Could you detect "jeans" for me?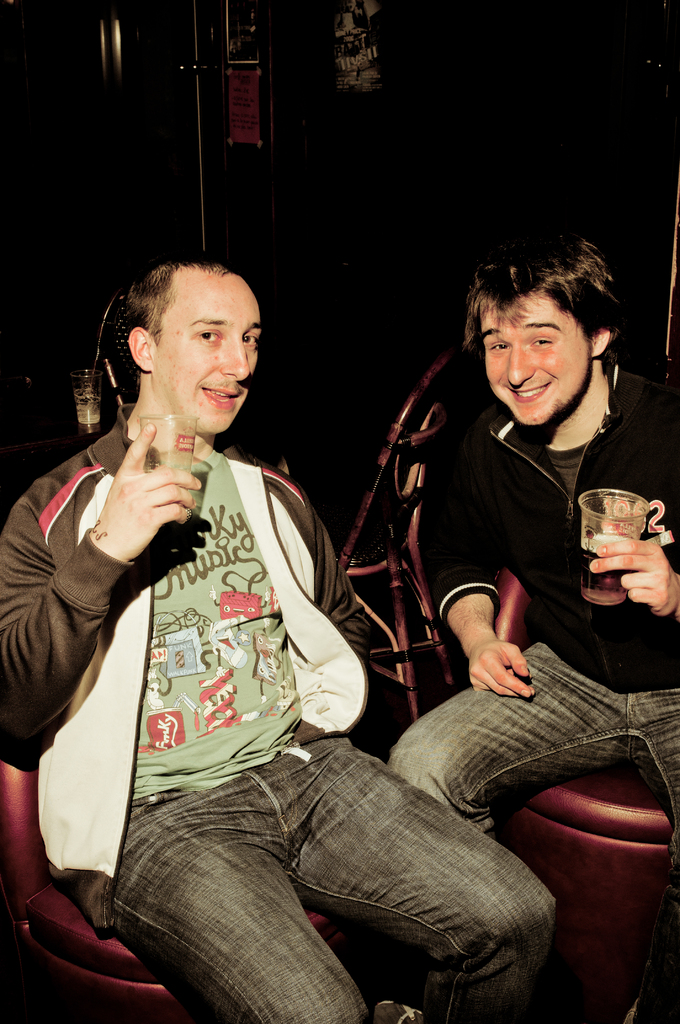
Detection result: x1=81, y1=741, x2=572, y2=1016.
